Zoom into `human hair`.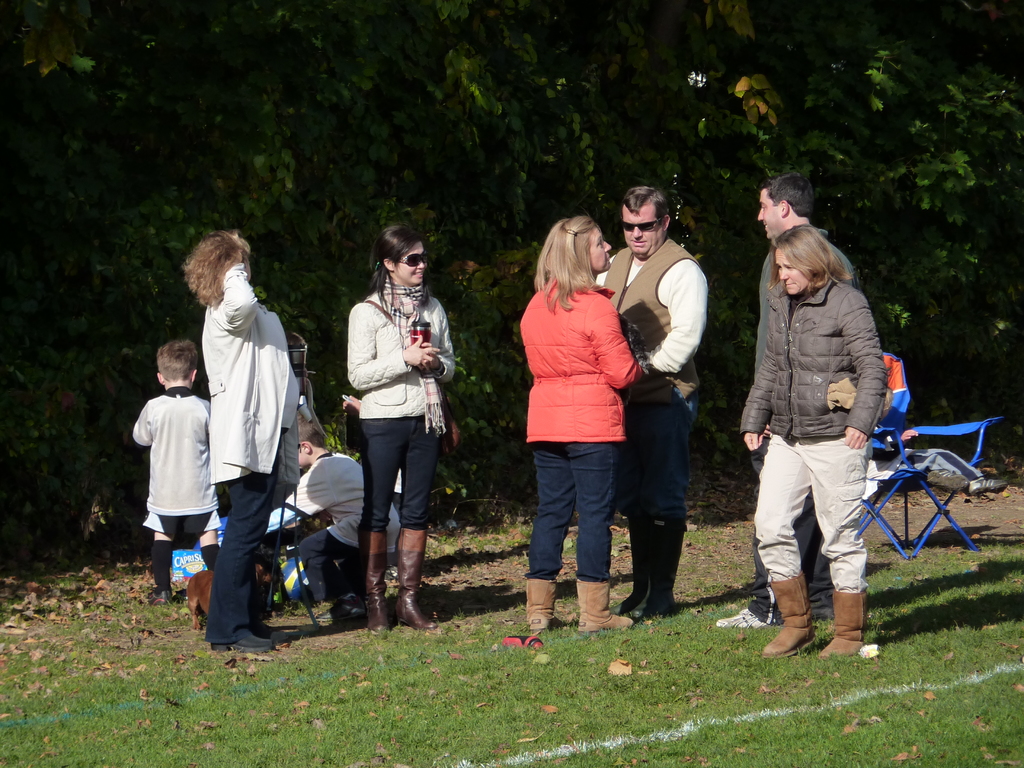
Zoom target: 297 415 321 450.
